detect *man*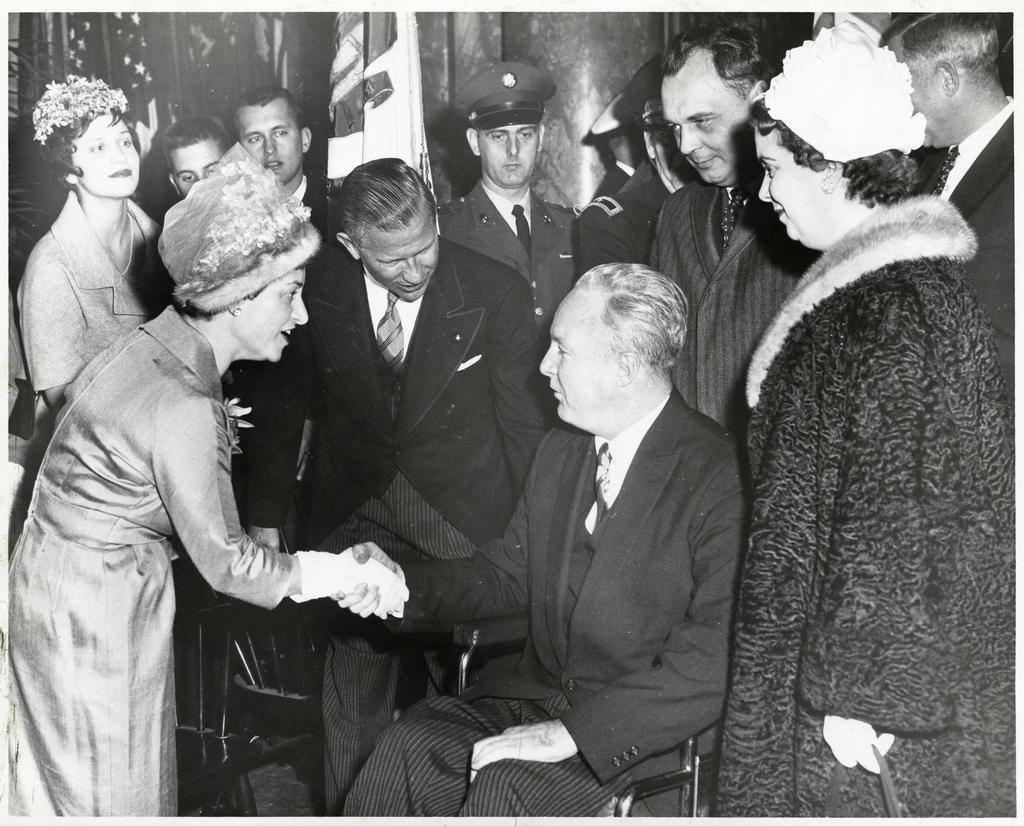
<box>230,81,323,543</box>
